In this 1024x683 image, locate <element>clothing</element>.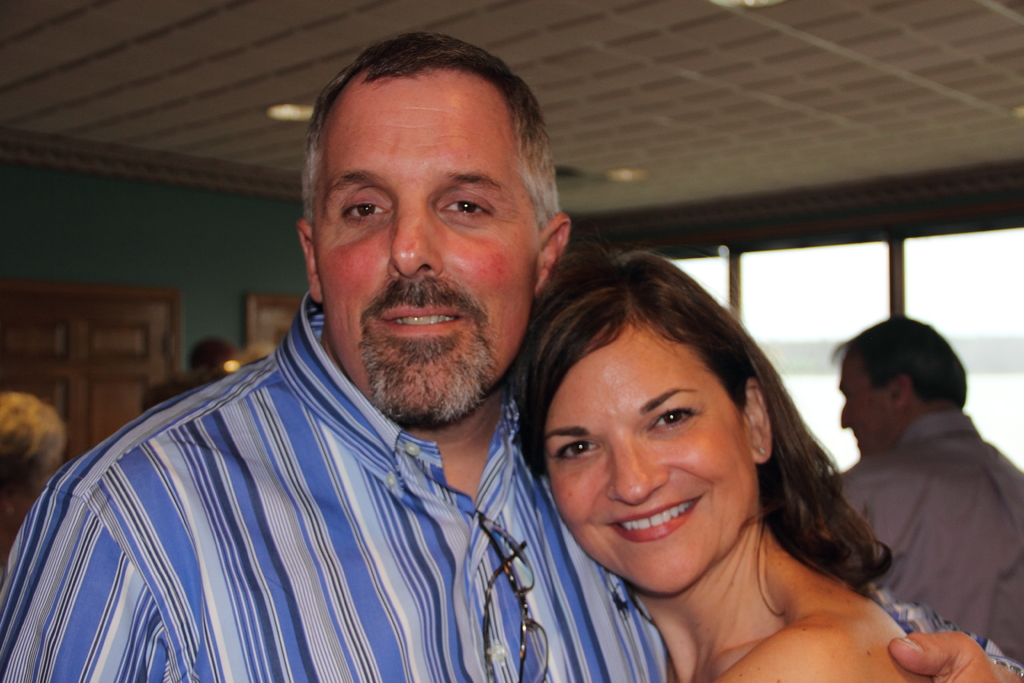
Bounding box: detection(0, 288, 676, 682).
